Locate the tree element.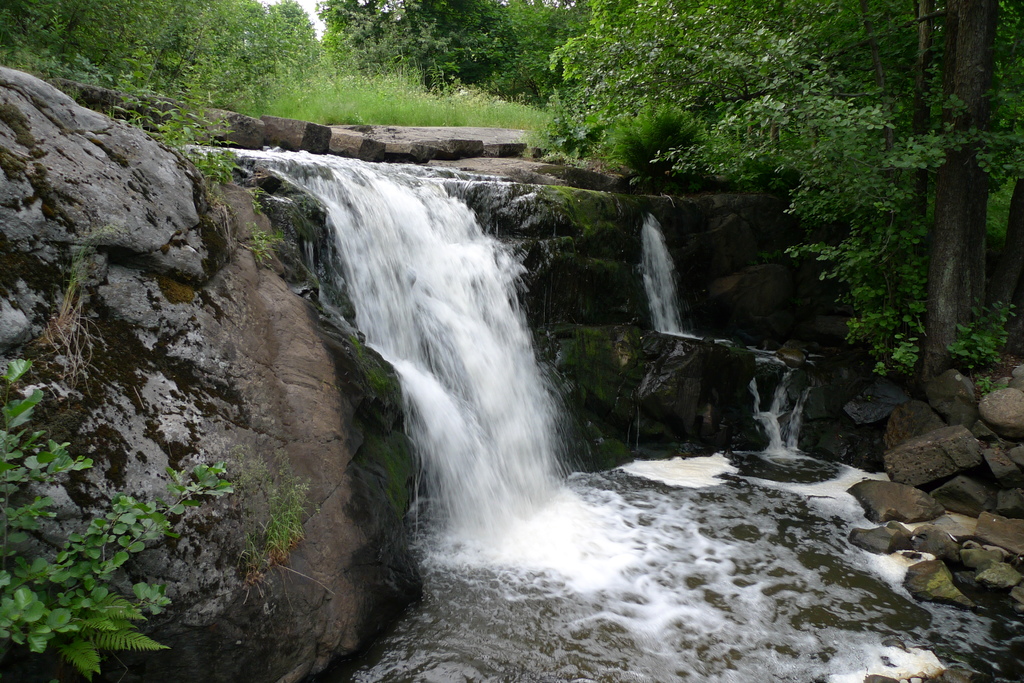
Element bbox: region(554, 1, 985, 378).
